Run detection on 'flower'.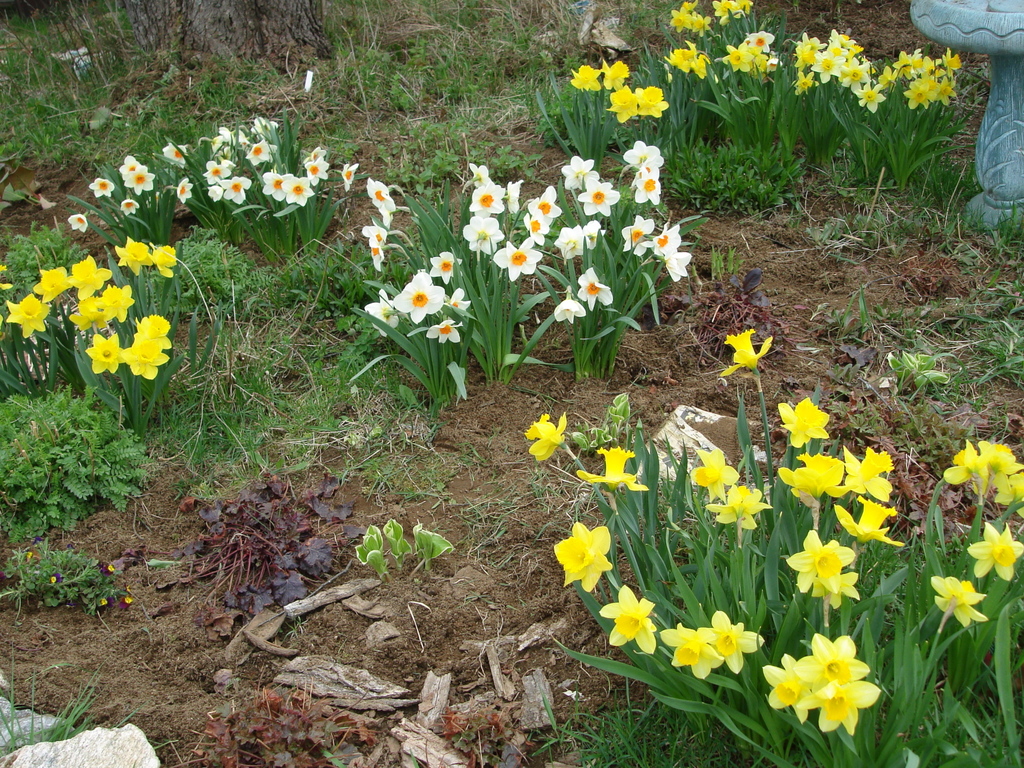
Result: rect(608, 84, 639, 123).
